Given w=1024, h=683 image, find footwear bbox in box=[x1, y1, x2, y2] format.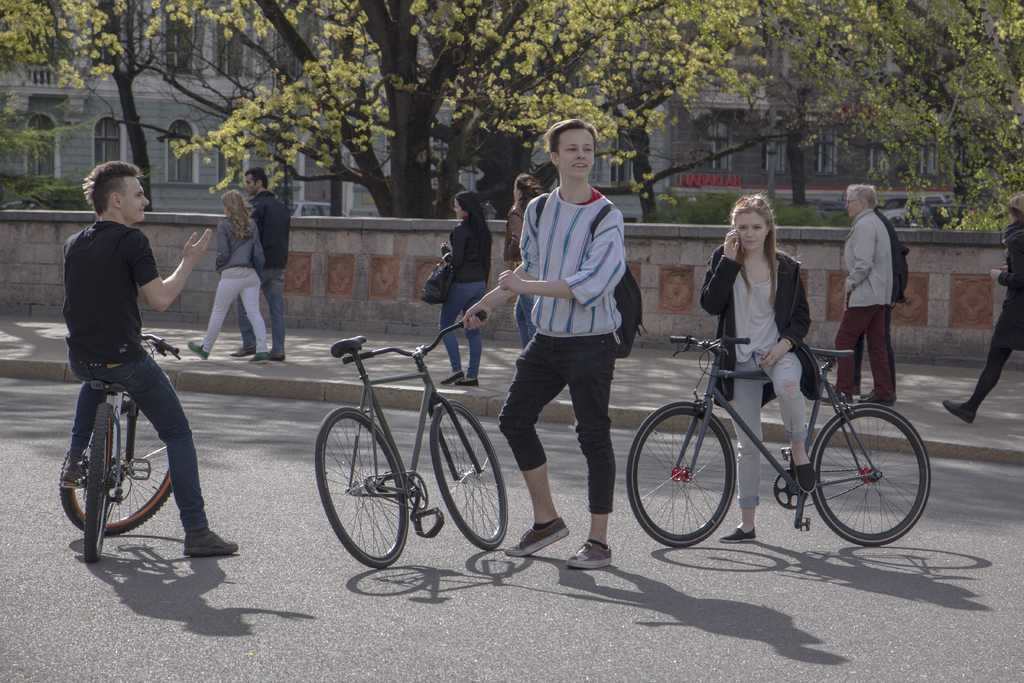
box=[184, 342, 211, 361].
